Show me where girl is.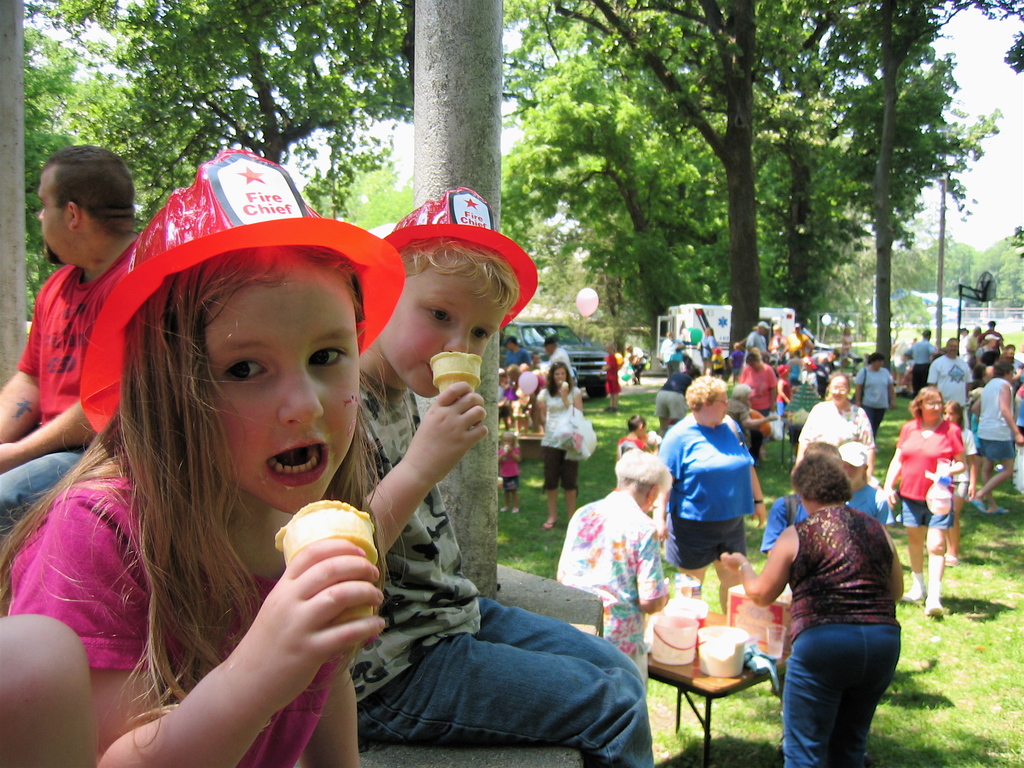
girl is at {"left": 941, "top": 401, "right": 980, "bottom": 566}.
